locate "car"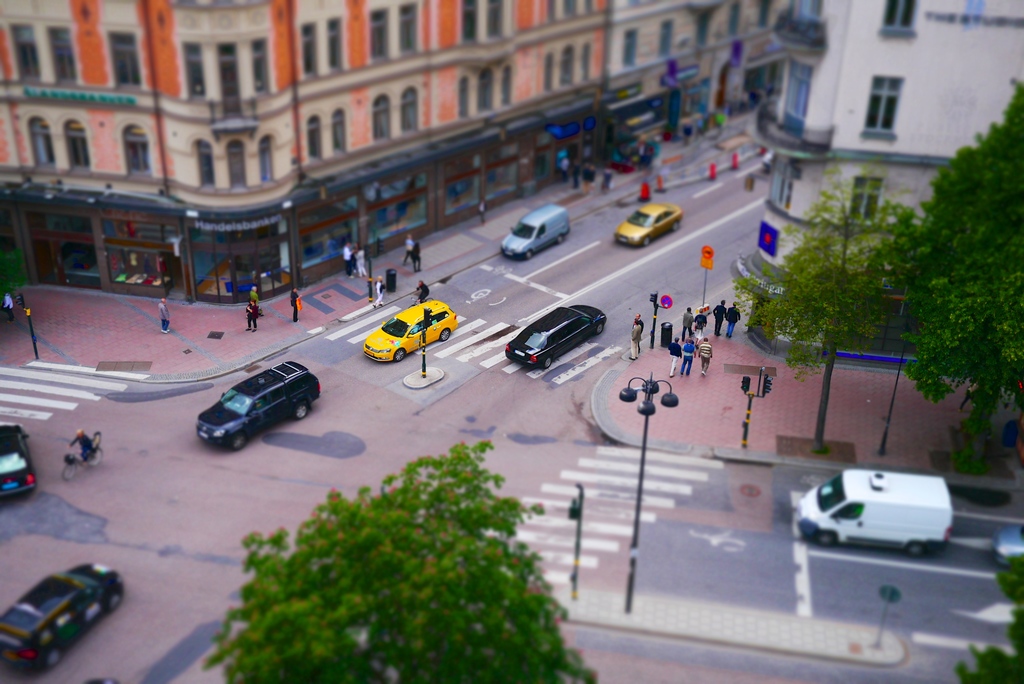
(0,560,126,674)
